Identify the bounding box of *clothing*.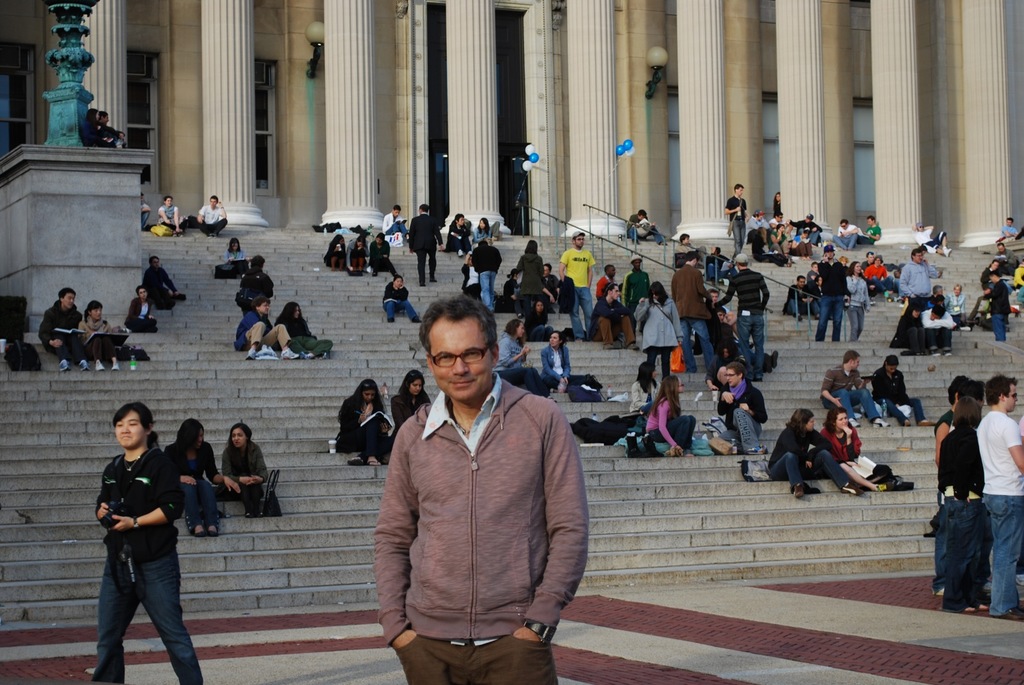
92, 457, 214, 684.
